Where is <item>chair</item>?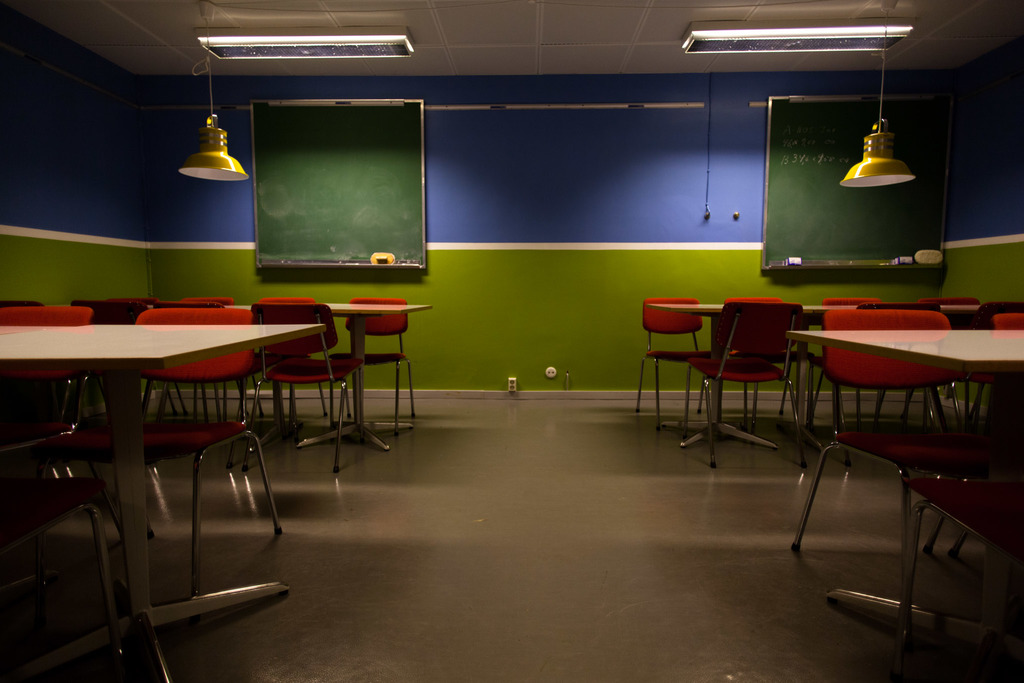
0 475 157 682.
